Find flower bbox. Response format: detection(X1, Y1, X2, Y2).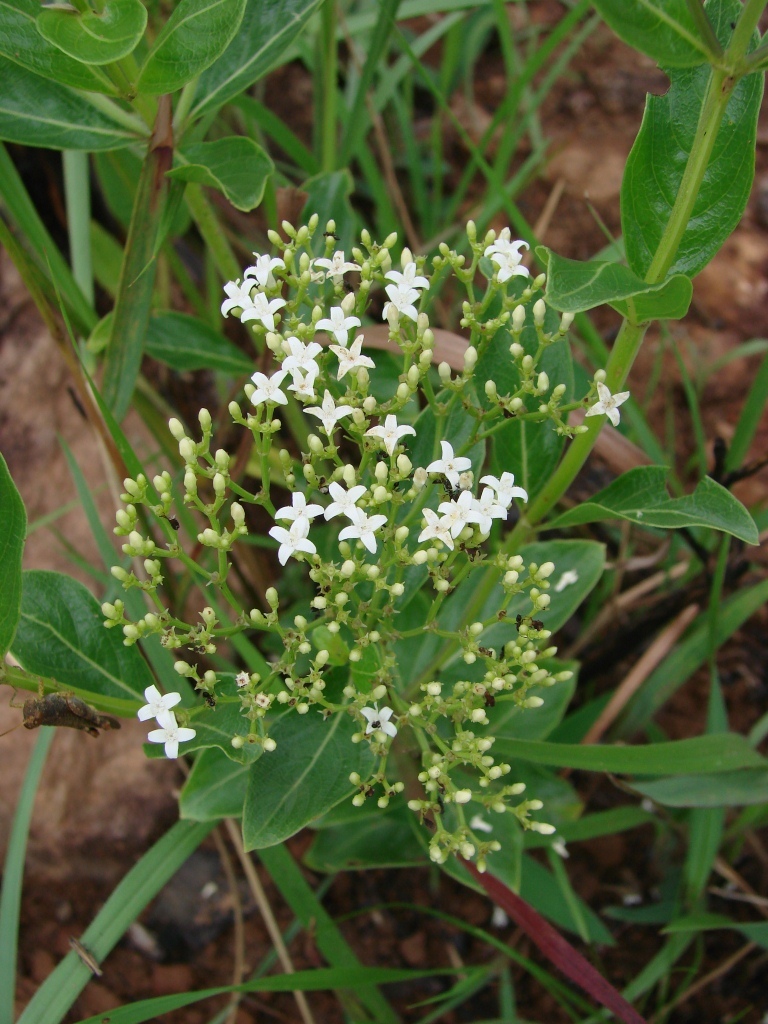
detection(224, 277, 256, 309).
